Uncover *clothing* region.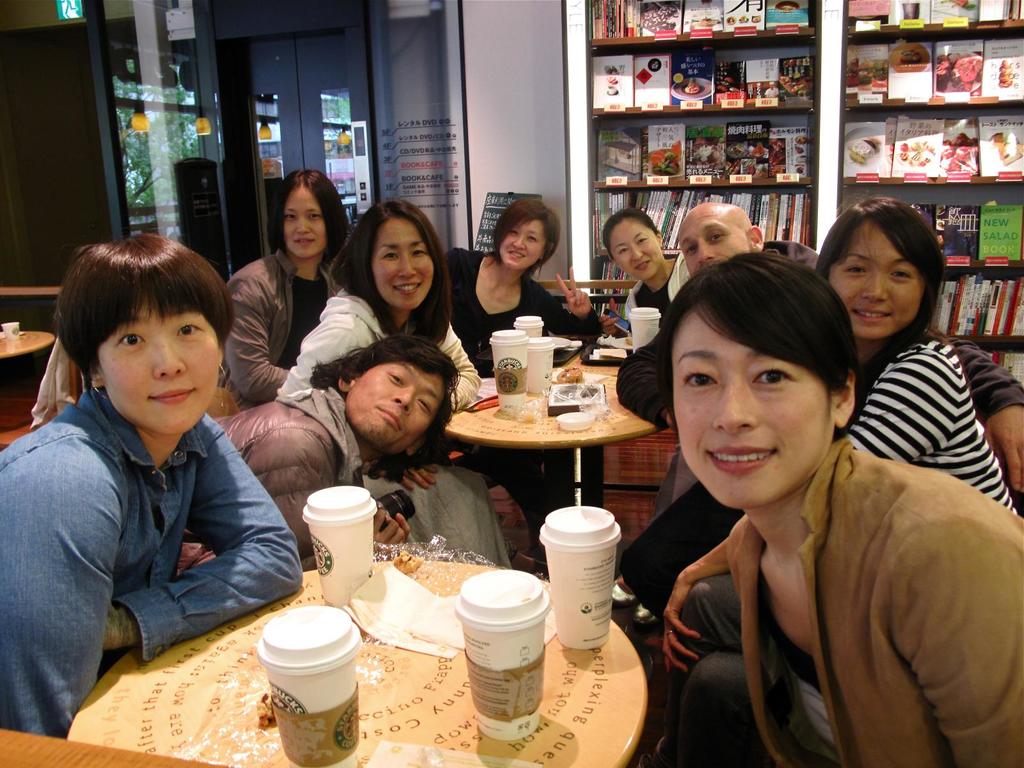
Uncovered: box=[271, 284, 515, 585].
